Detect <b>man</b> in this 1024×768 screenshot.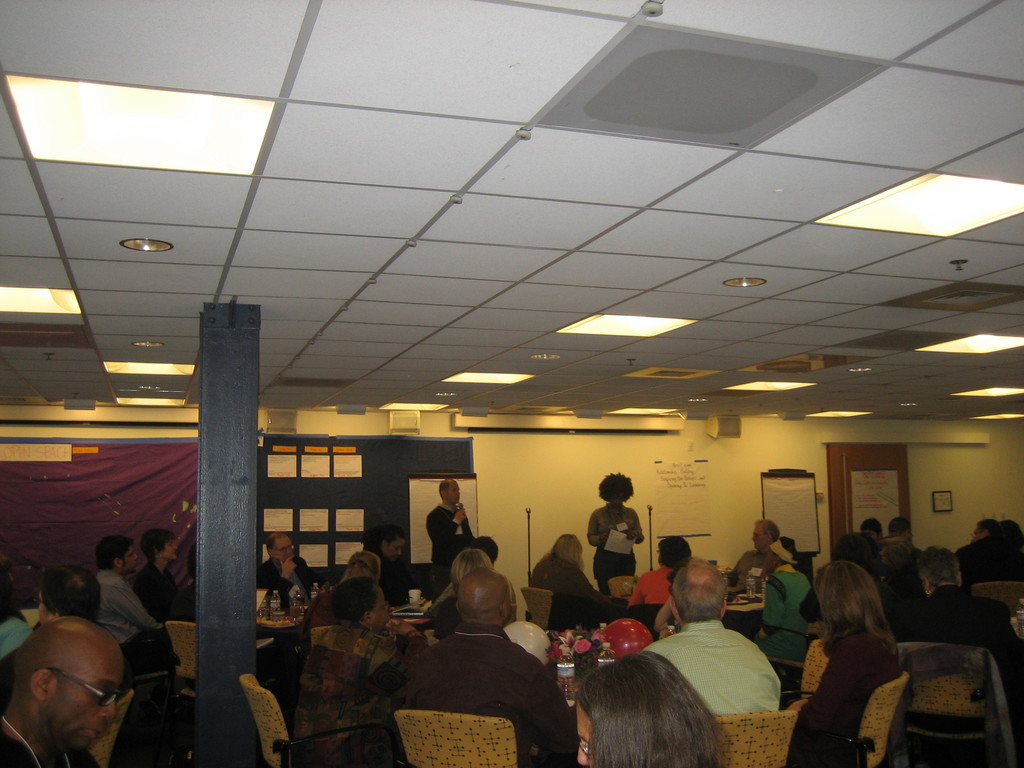
Detection: (888,516,920,550).
